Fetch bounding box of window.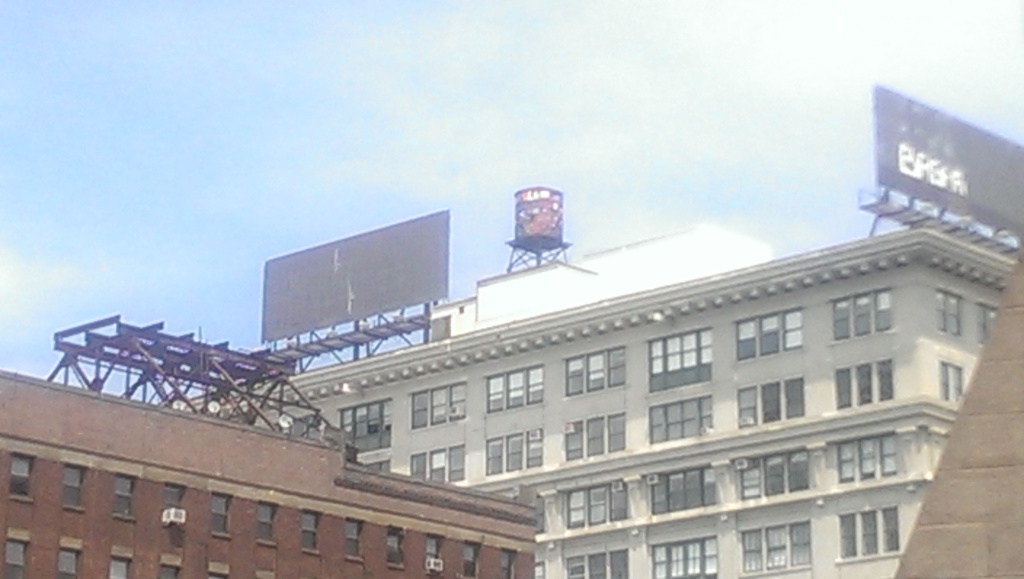
Bbox: select_region(298, 509, 326, 557).
